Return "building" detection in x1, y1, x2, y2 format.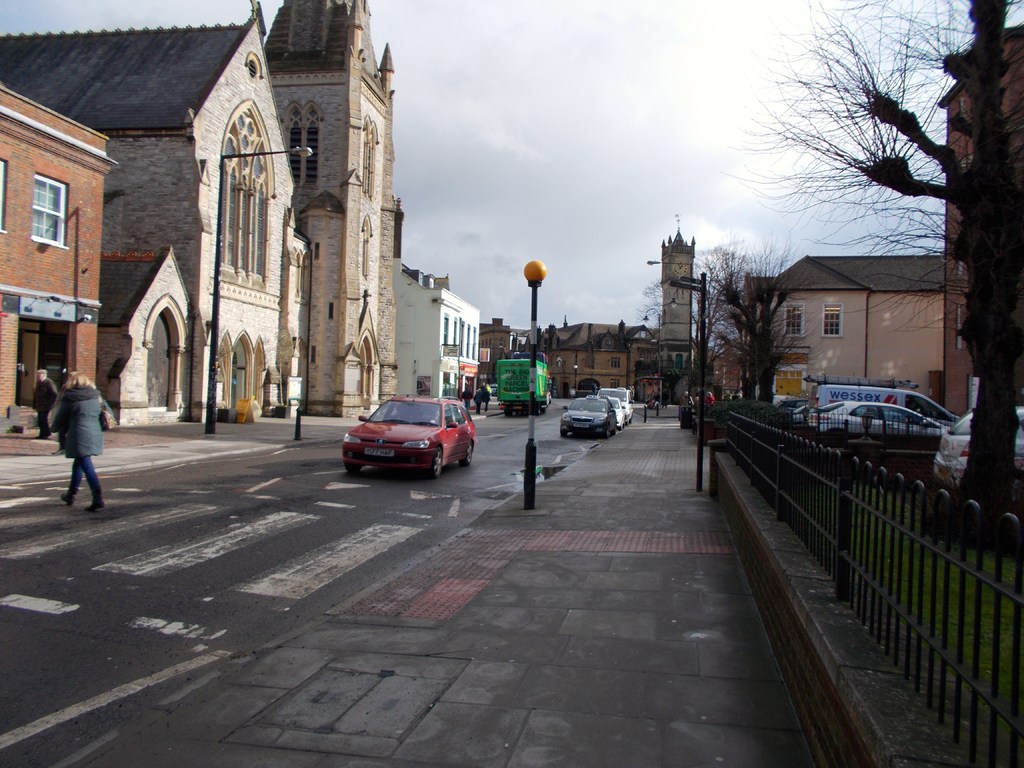
0, 83, 118, 431.
